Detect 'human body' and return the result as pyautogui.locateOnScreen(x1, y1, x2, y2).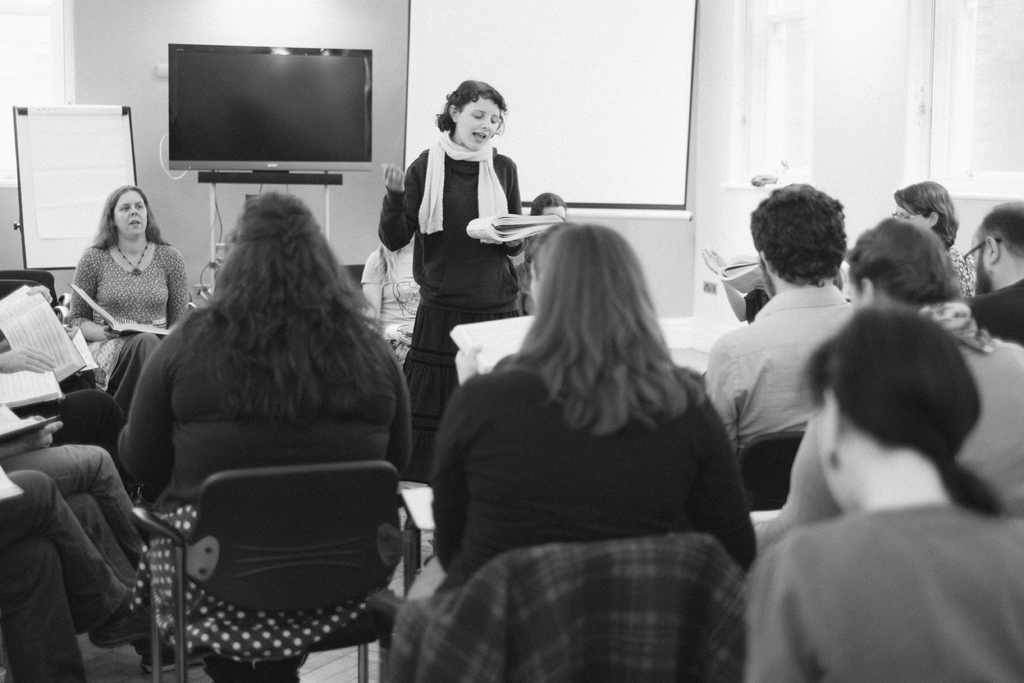
pyautogui.locateOnScreen(891, 176, 972, 287).
